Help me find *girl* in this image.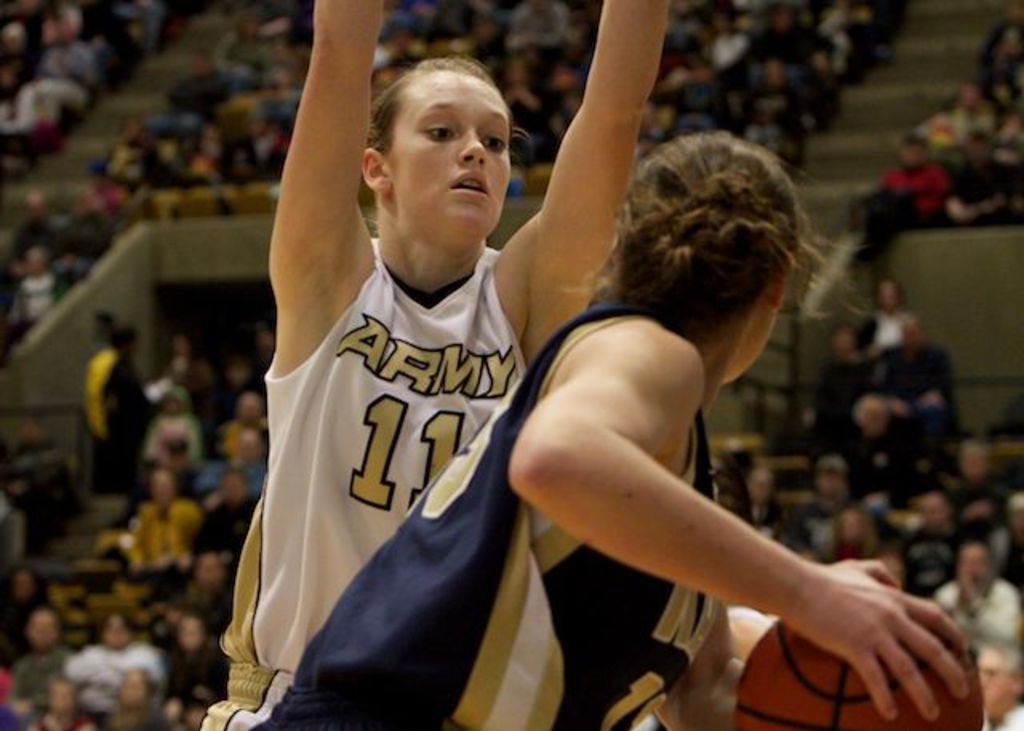
Found it: Rect(197, 0, 670, 729).
